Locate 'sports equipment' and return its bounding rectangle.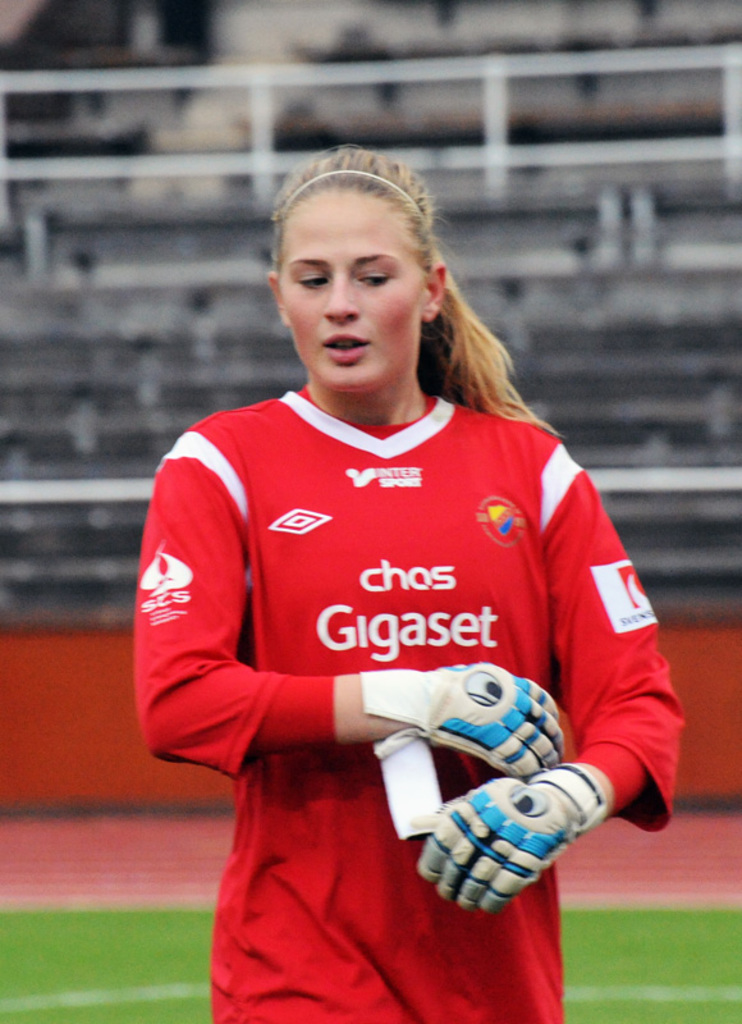
crop(358, 654, 567, 836).
